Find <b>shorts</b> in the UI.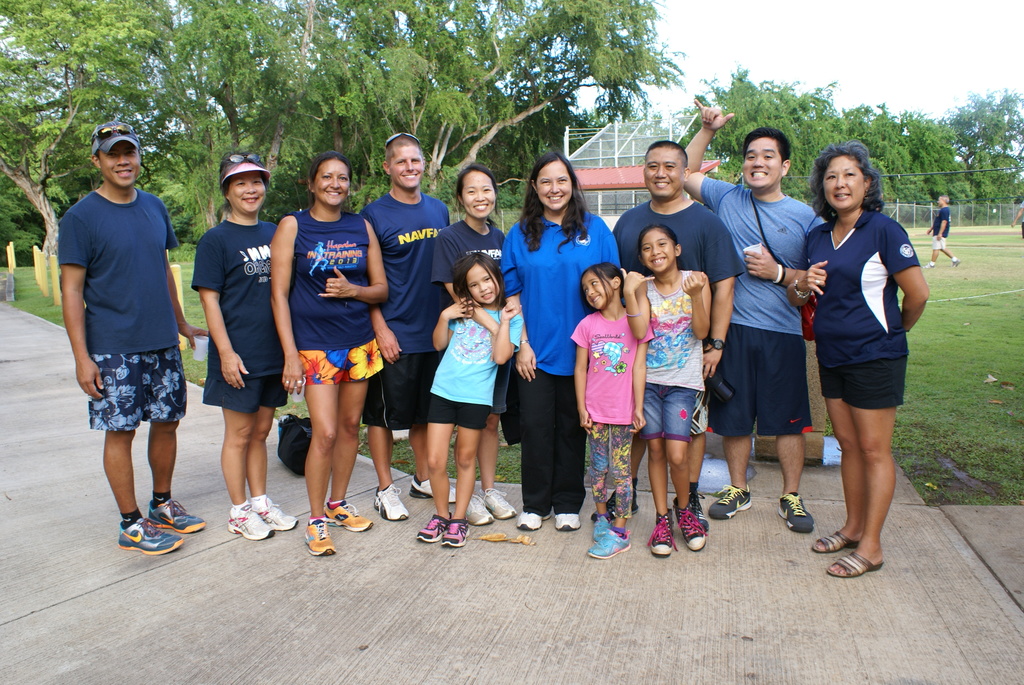
UI element at 363/352/439/431.
